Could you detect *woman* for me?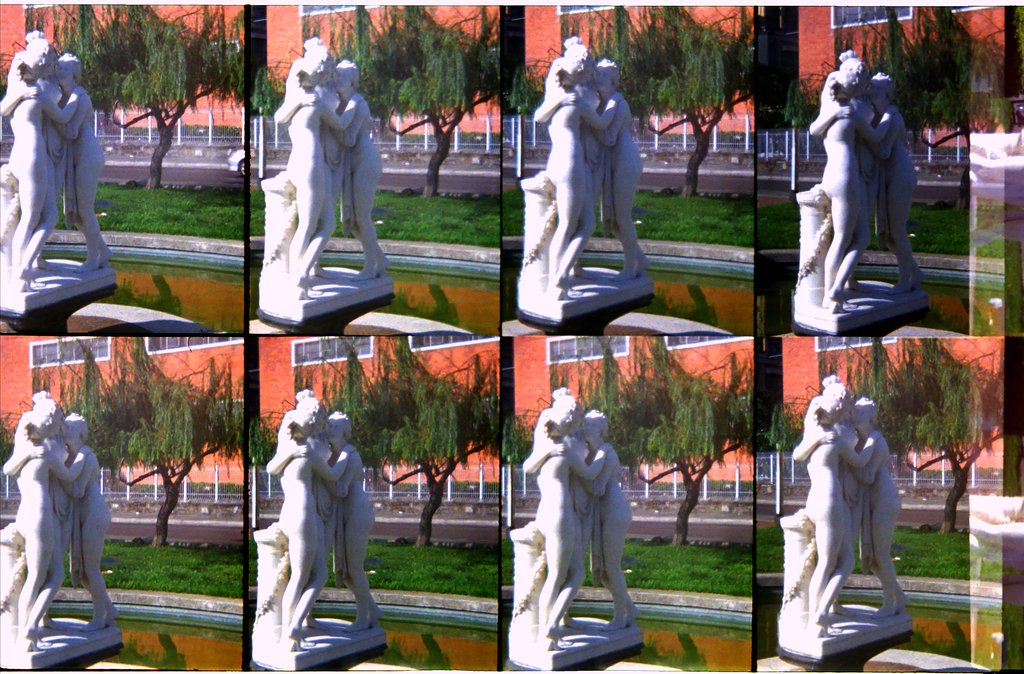
Detection result: (598, 60, 657, 282).
